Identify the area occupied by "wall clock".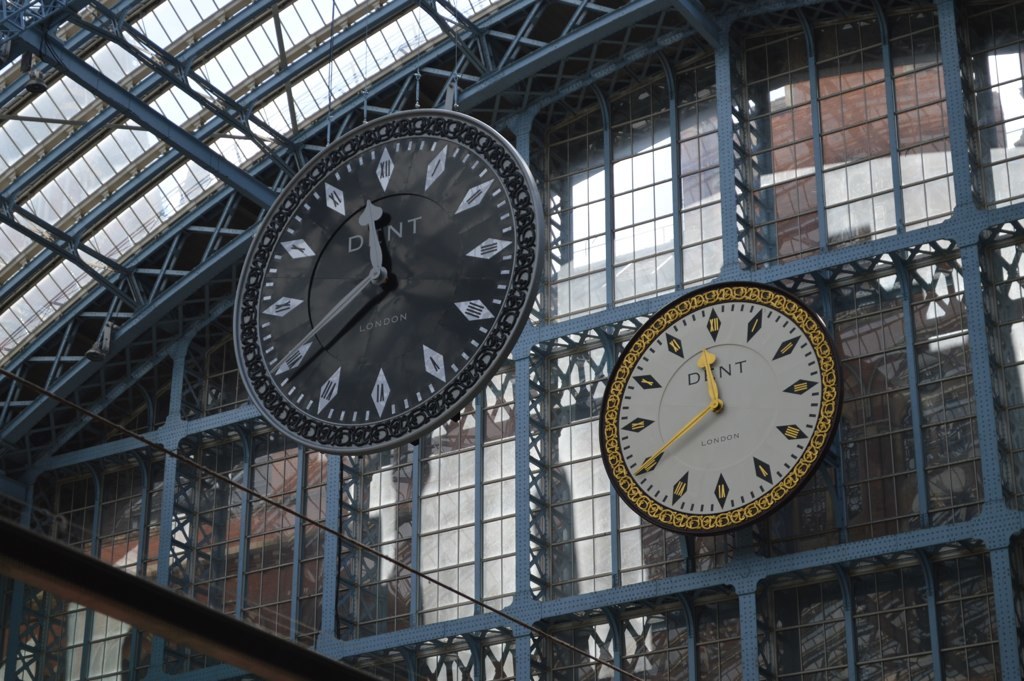
Area: crop(599, 281, 840, 539).
